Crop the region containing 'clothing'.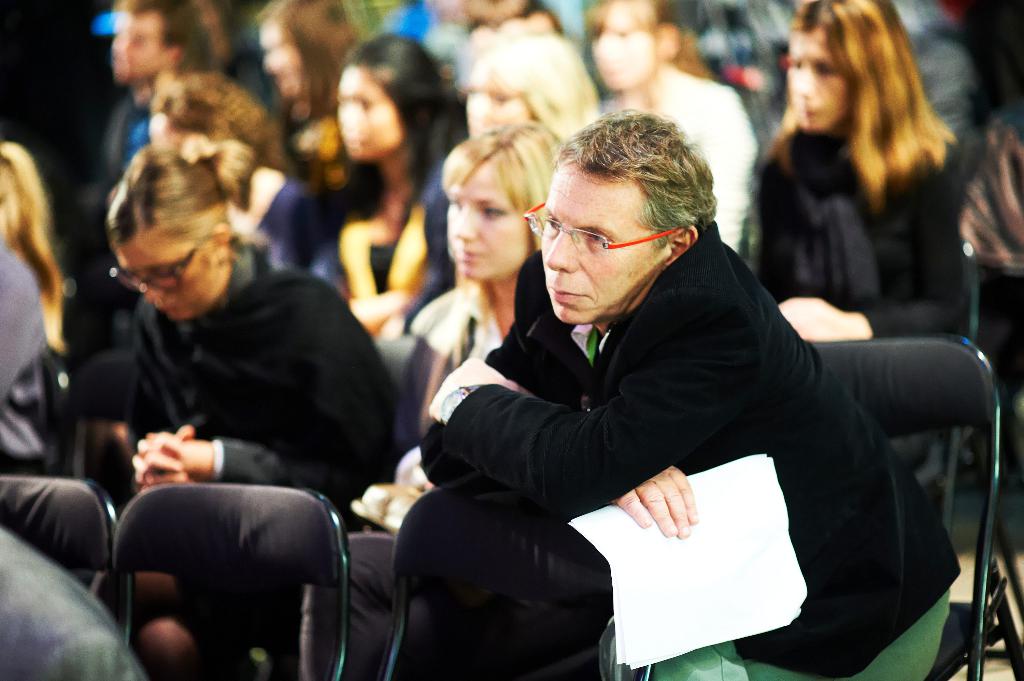
Crop region: (left=0, top=523, right=151, bottom=680).
